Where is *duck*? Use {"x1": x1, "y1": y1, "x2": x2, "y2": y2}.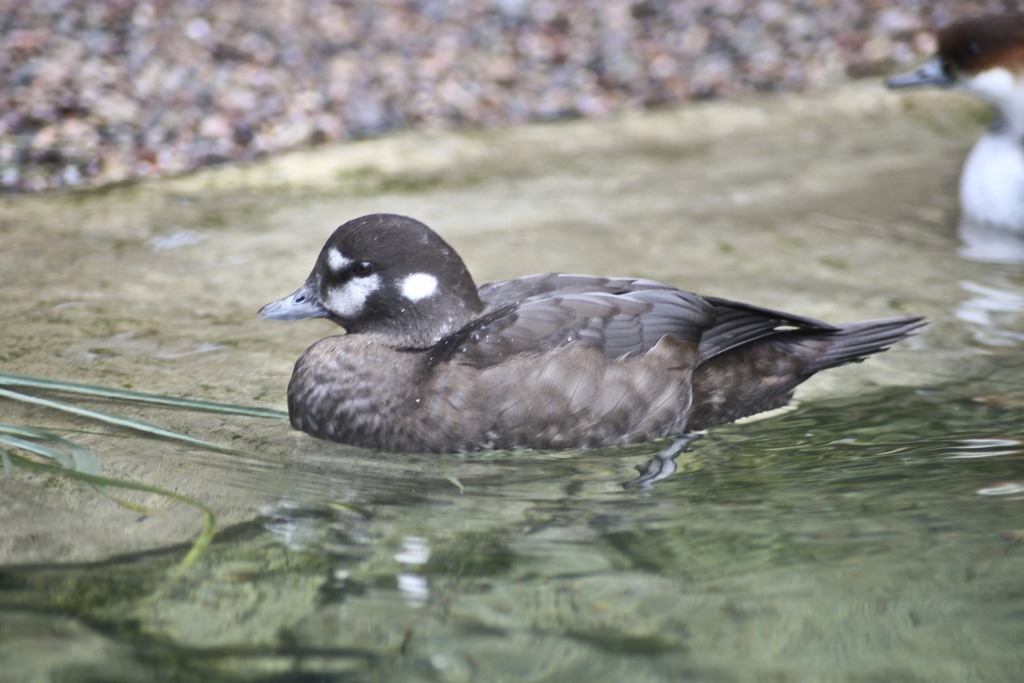
{"x1": 890, "y1": 15, "x2": 1023, "y2": 238}.
